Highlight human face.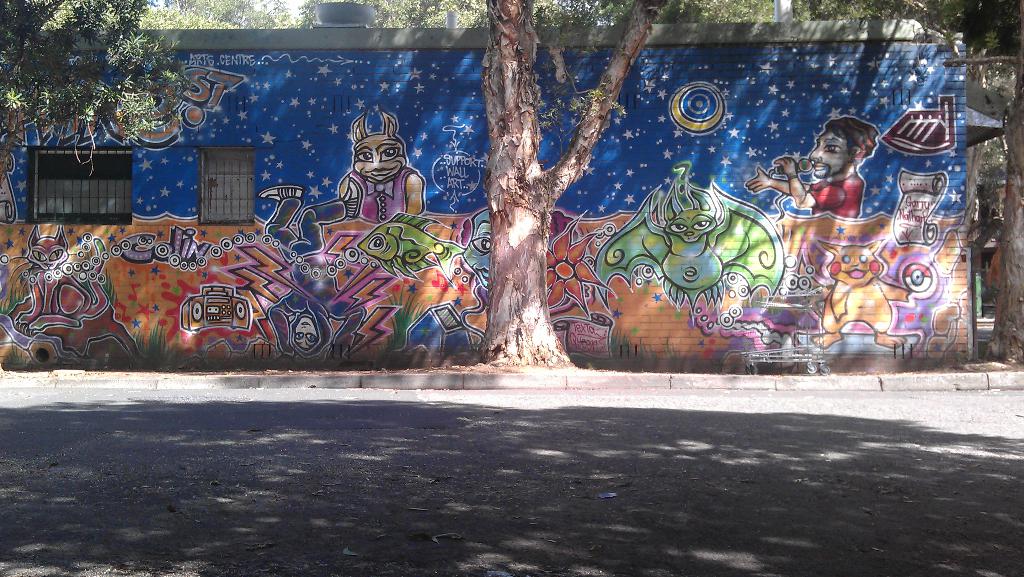
Highlighted region: l=806, t=131, r=852, b=179.
